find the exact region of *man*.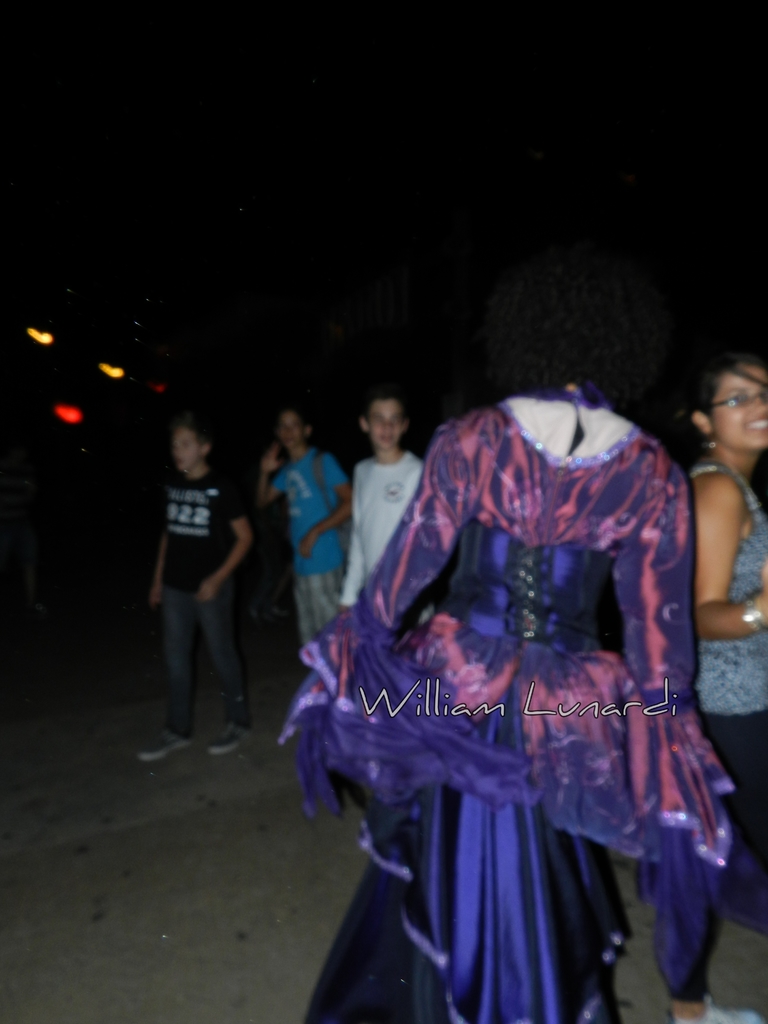
Exact region: [x1=251, y1=409, x2=351, y2=646].
